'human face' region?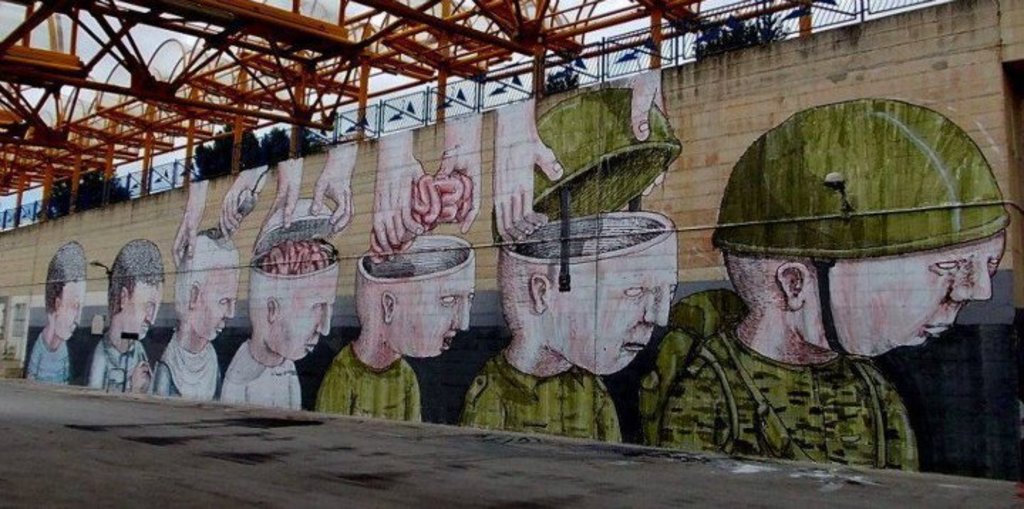
left=55, top=283, right=87, bottom=340
